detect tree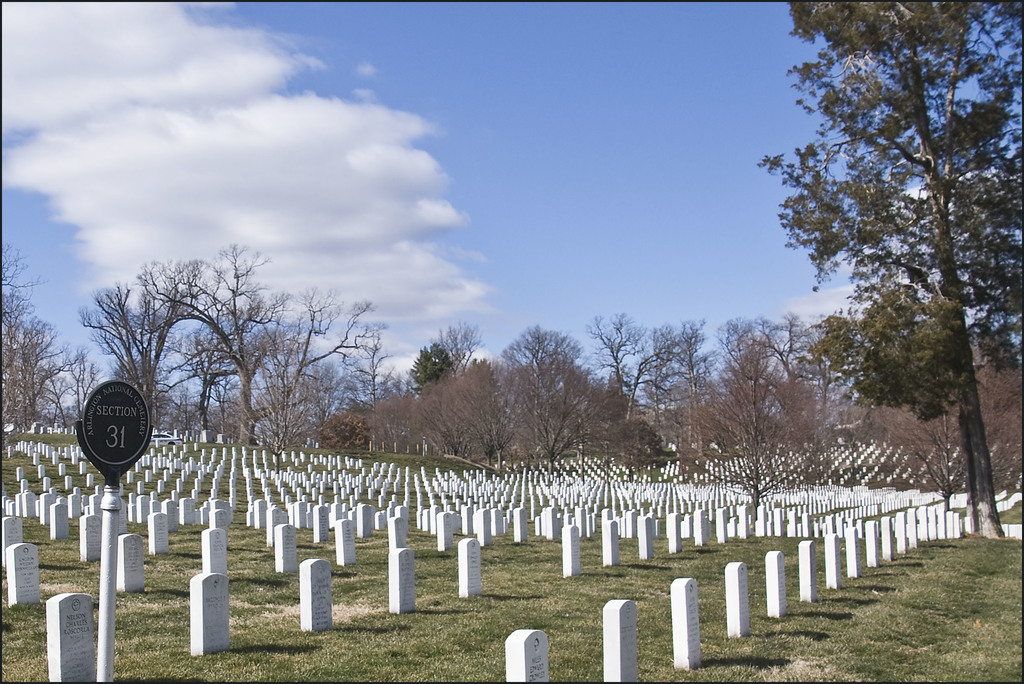
x1=855, y1=335, x2=1023, y2=510
